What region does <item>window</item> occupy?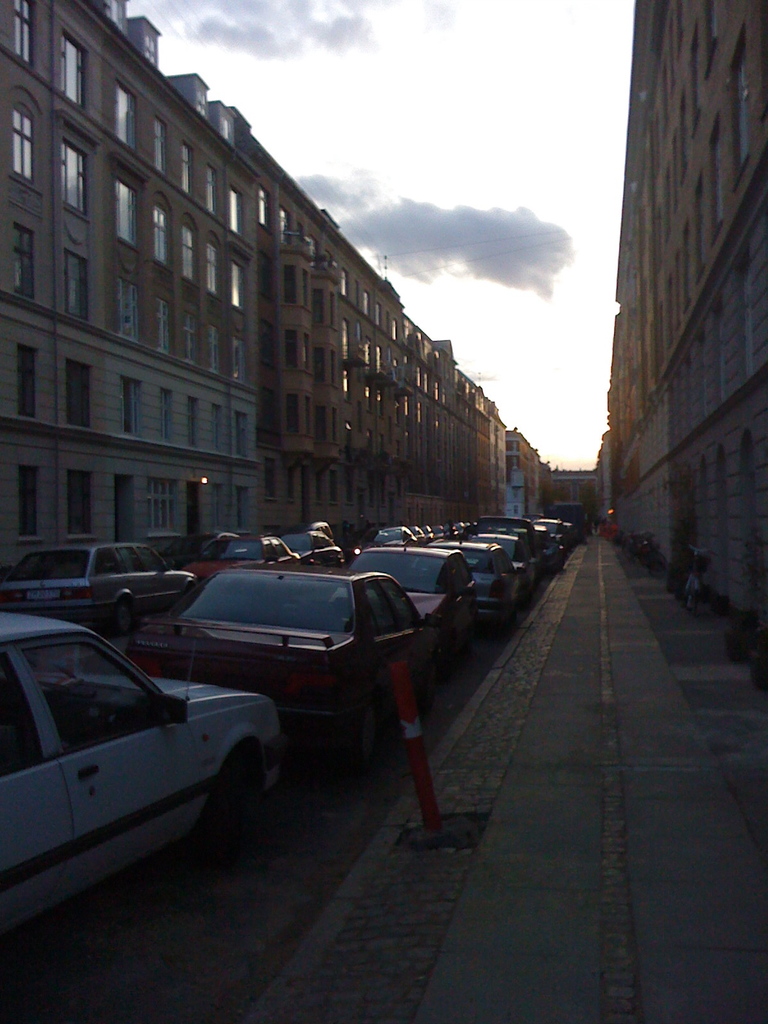
rect(158, 390, 173, 447).
